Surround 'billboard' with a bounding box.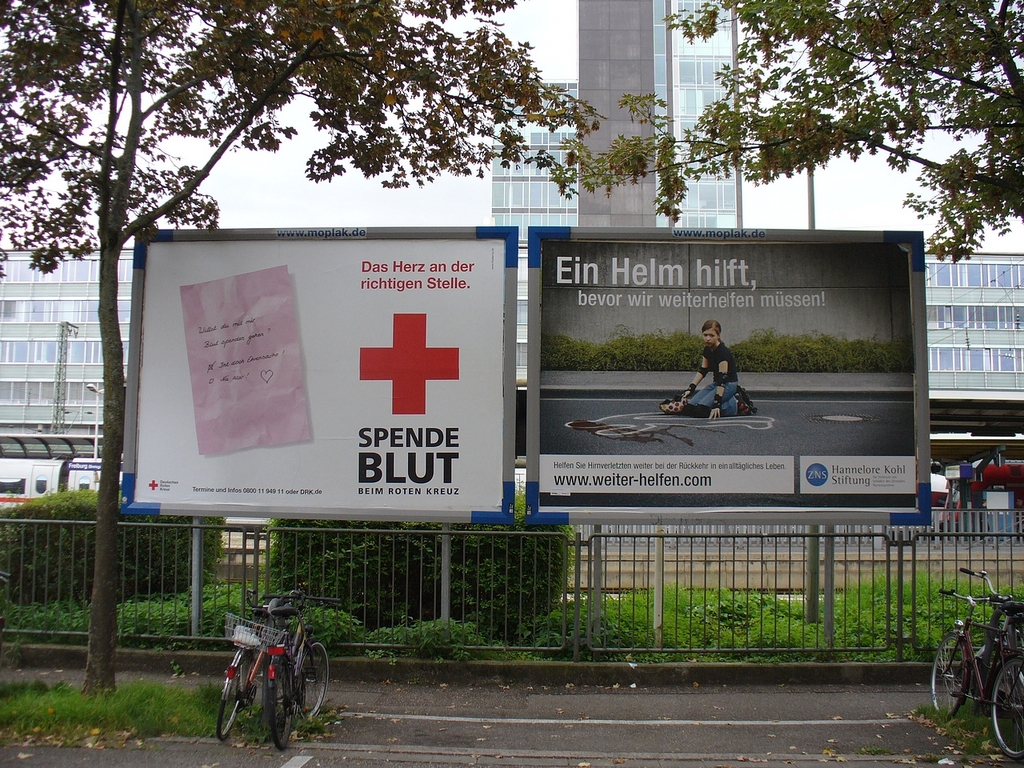
522:226:935:526.
